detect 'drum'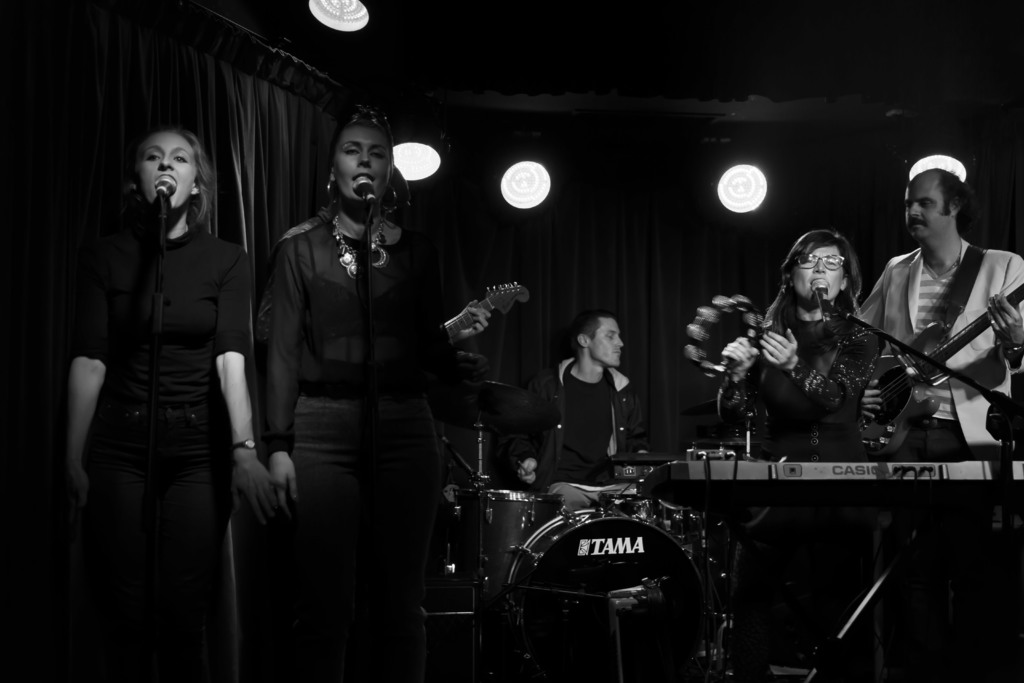
Rect(438, 488, 566, 591)
